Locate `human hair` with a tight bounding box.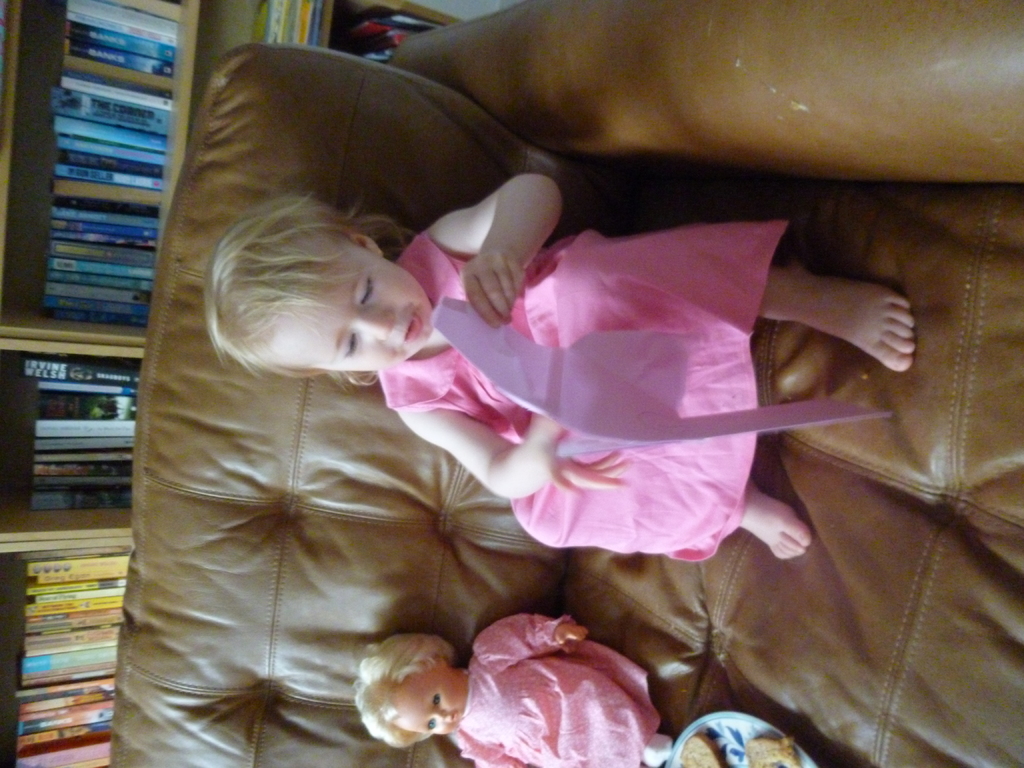
(x1=202, y1=191, x2=419, y2=395).
